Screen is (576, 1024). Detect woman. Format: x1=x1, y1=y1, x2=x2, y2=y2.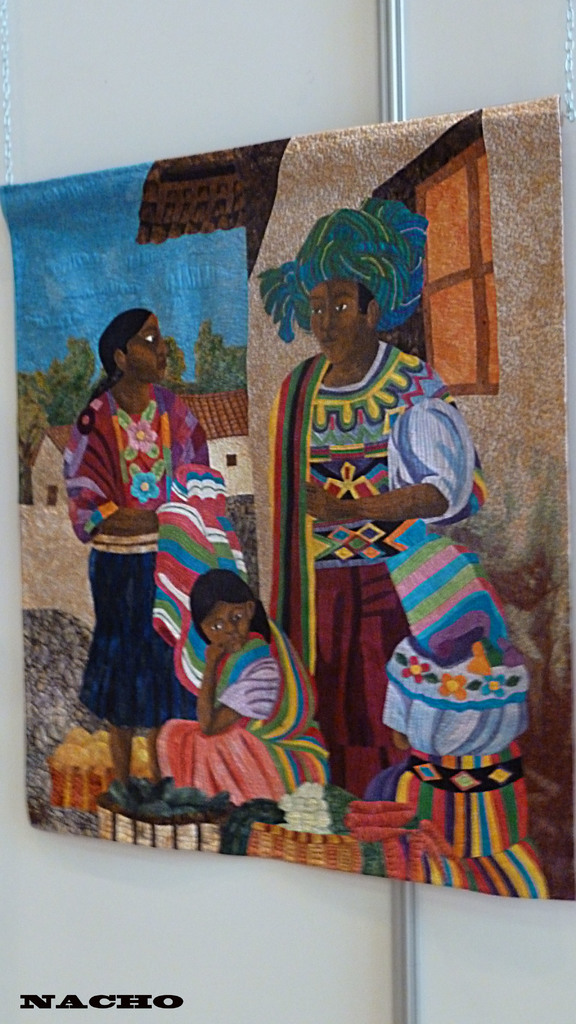
x1=49, y1=298, x2=241, y2=792.
